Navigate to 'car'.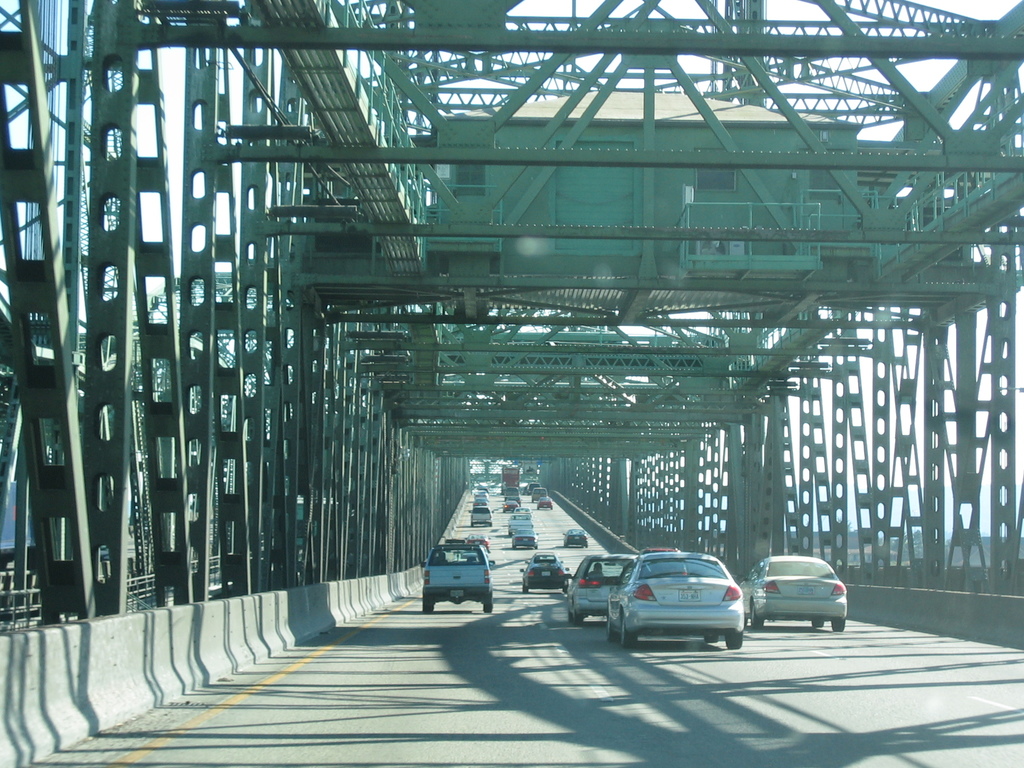
Navigation target: {"x1": 739, "y1": 553, "x2": 845, "y2": 632}.
